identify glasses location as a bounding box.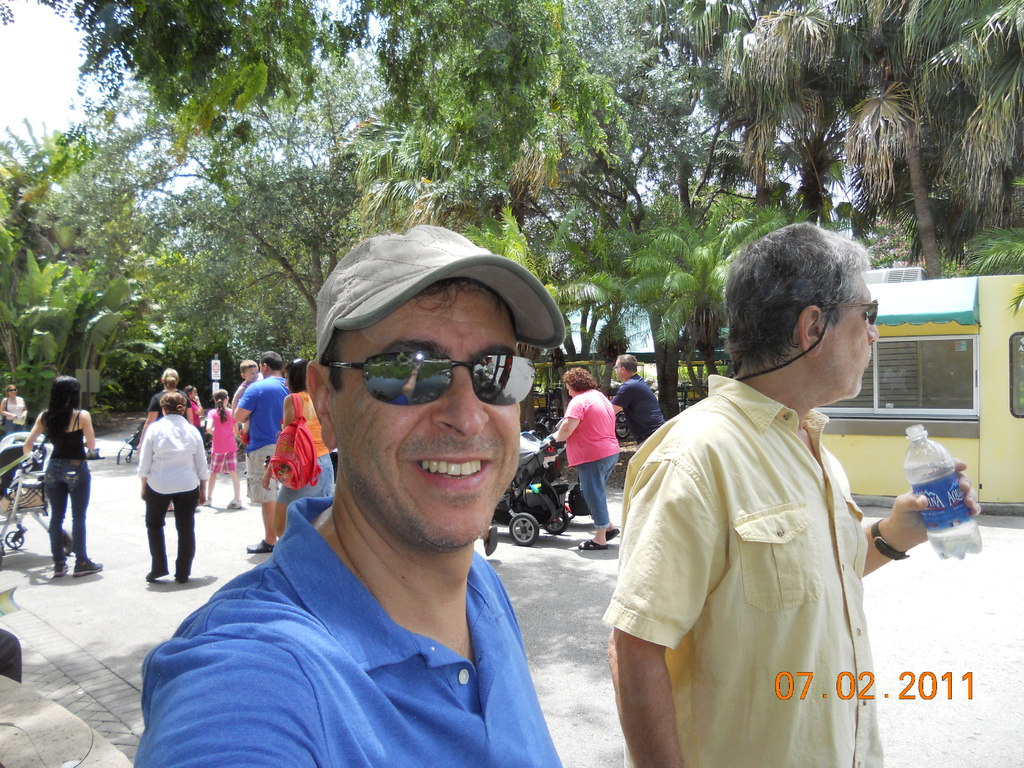
{"left": 328, "top": 352, "right": 540, "bottom": 405}.
